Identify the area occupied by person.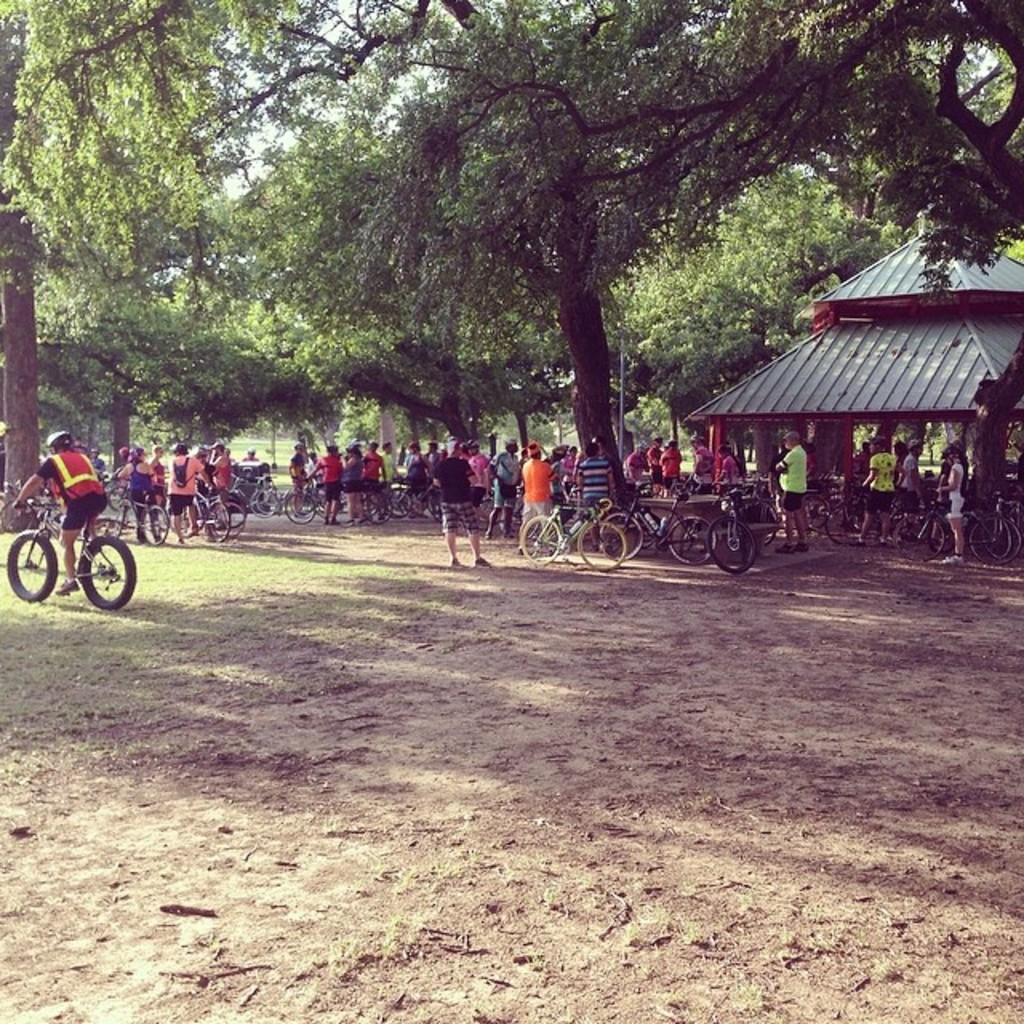
Area: bbox=[405, 442, 426, 515].
